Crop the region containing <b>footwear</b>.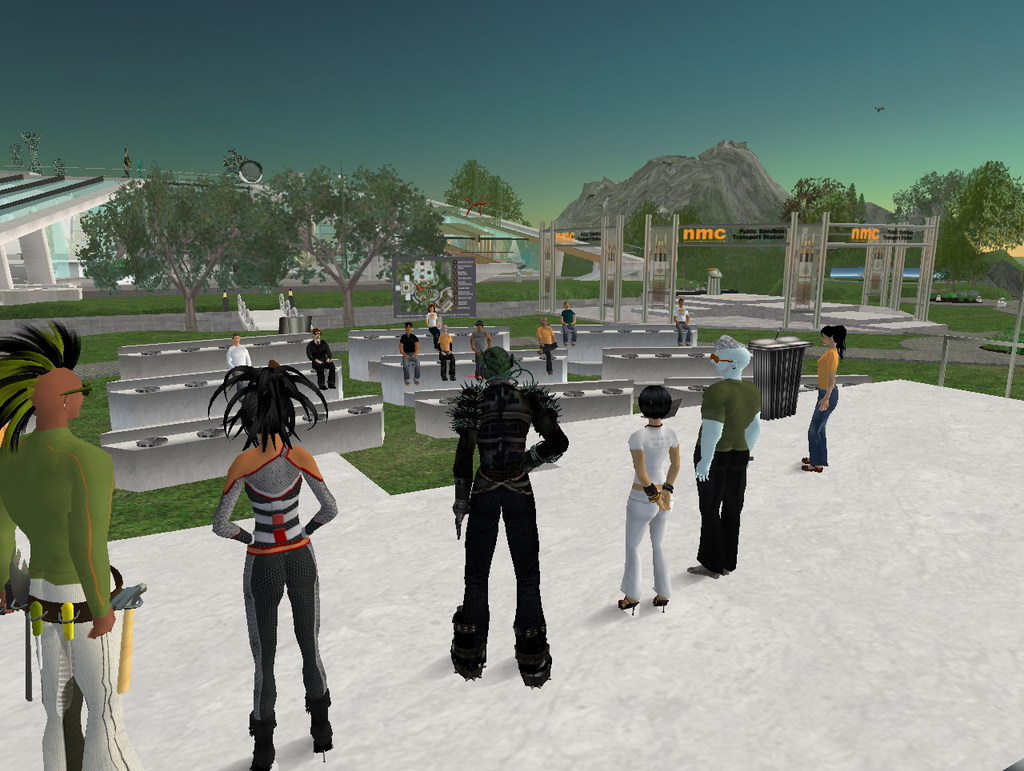
Crop region: rect(446, 602, 492, 680).
